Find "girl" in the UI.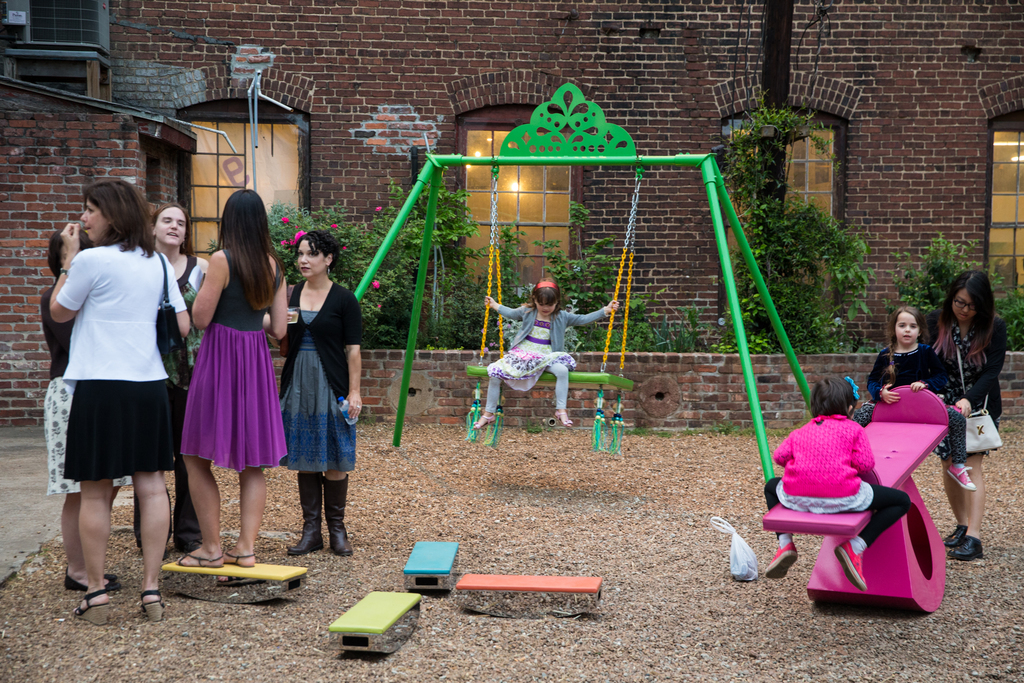
UI element at crop(179, 189, 291, 562).
